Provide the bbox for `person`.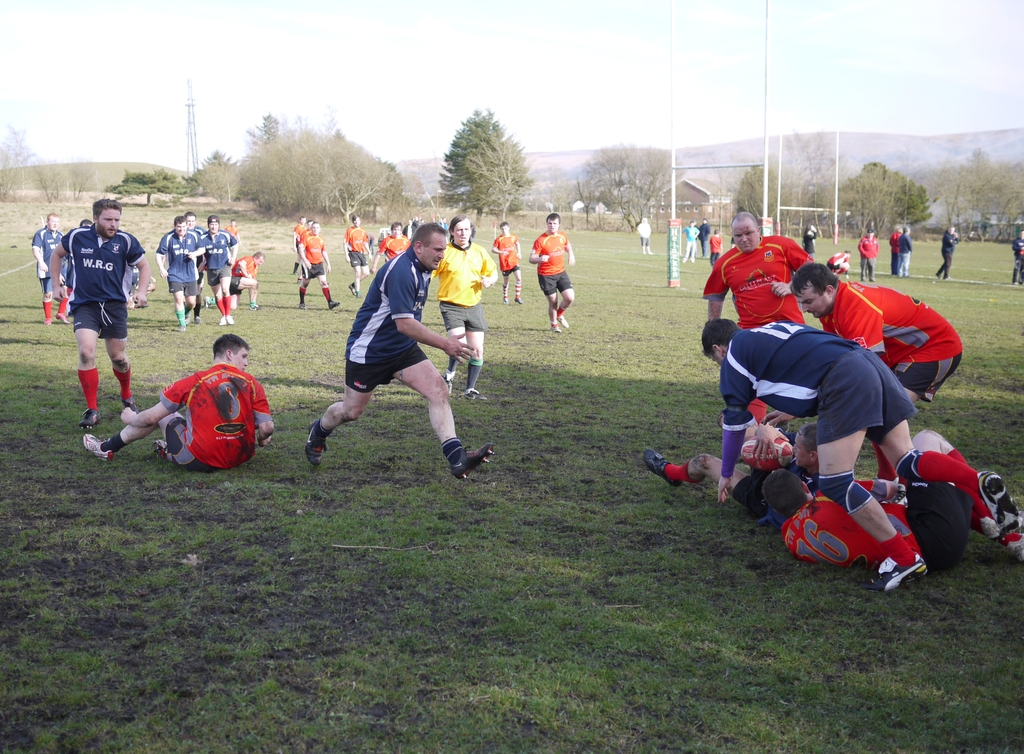
522, 205, 582, 331.
